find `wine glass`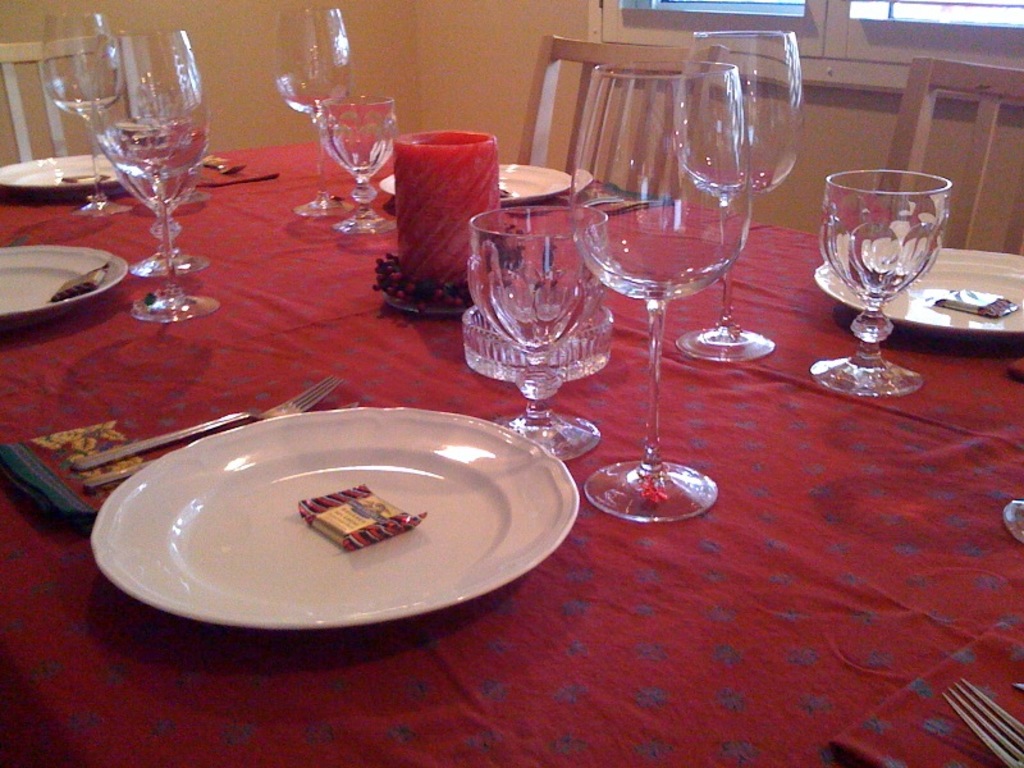
<bbox>41, 4, 134, 215</bbox>
